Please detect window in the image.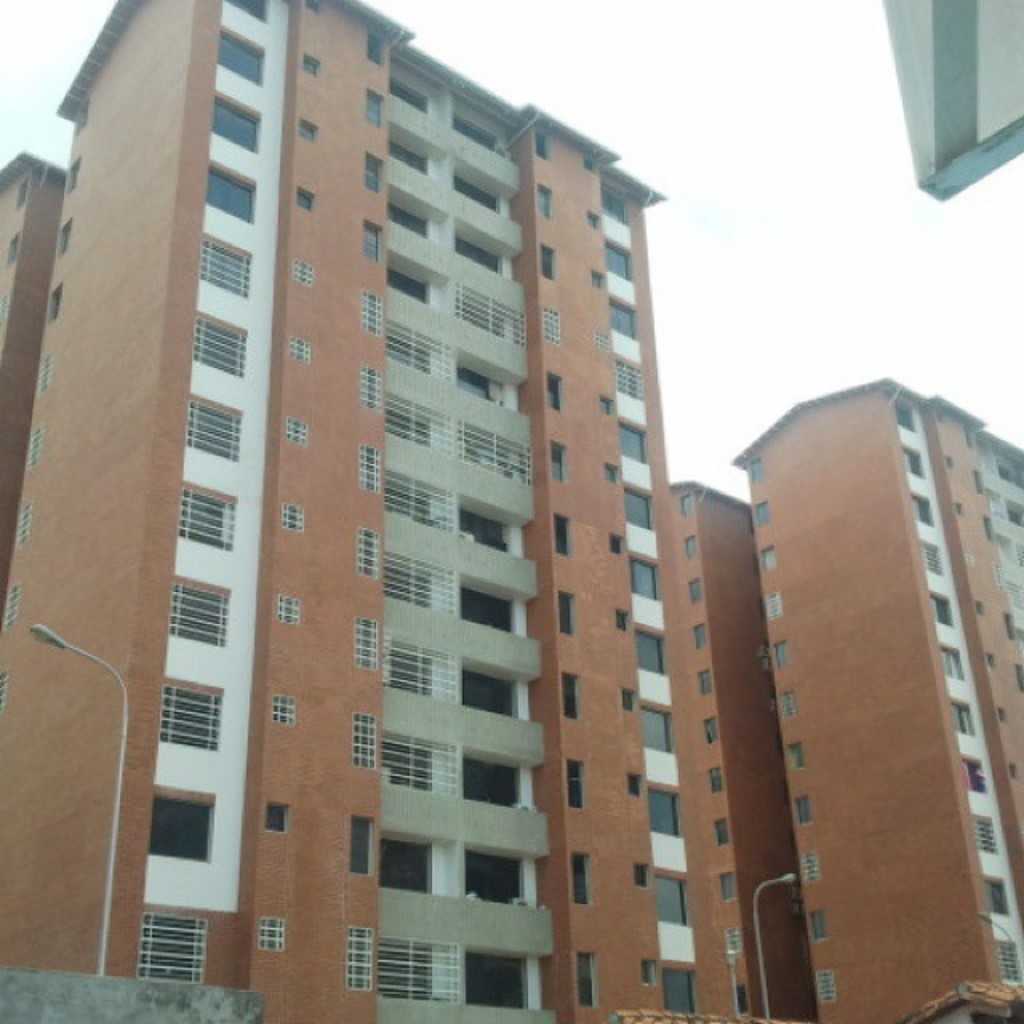
[357, 533, 378, 574].
